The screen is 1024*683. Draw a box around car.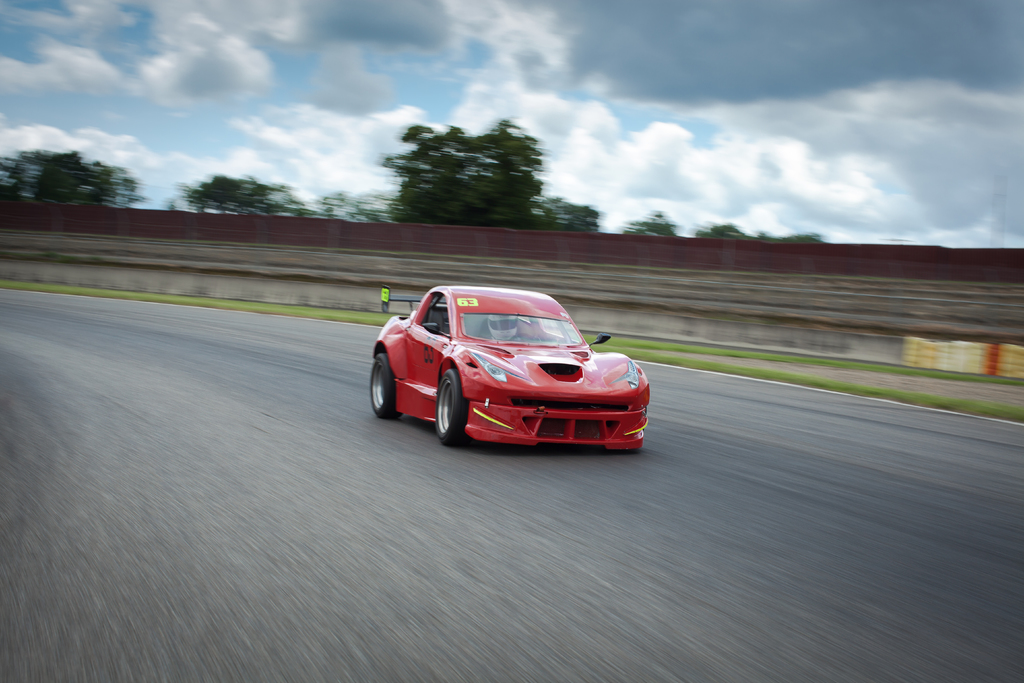
box(367, 283, 652, 459).
